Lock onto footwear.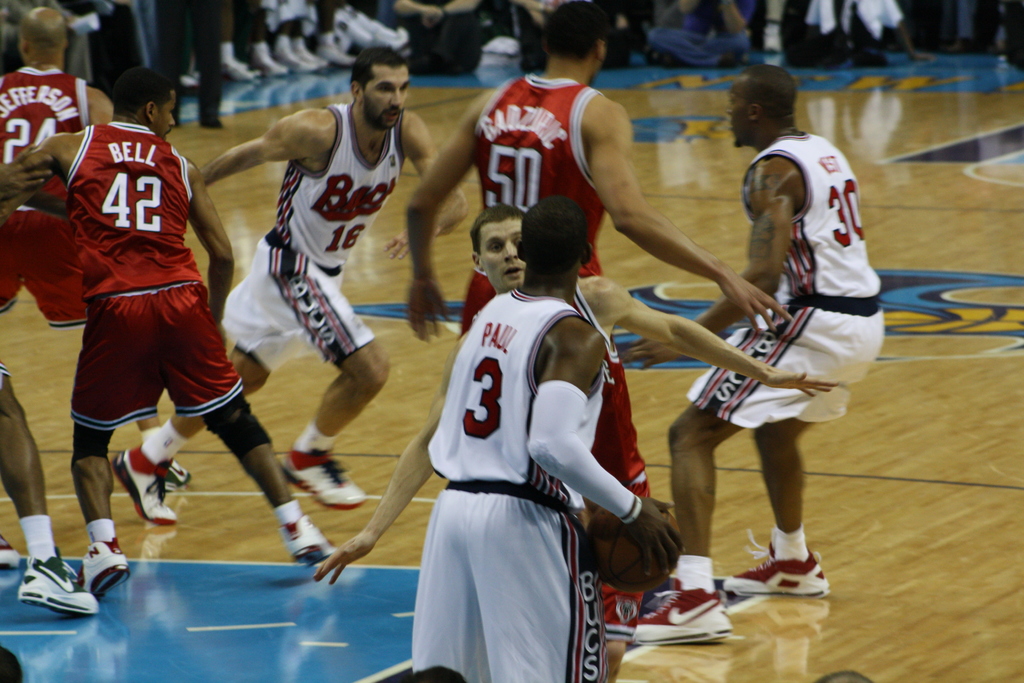
Locked: x1=79 y1=541 x2=130 y2=593.
